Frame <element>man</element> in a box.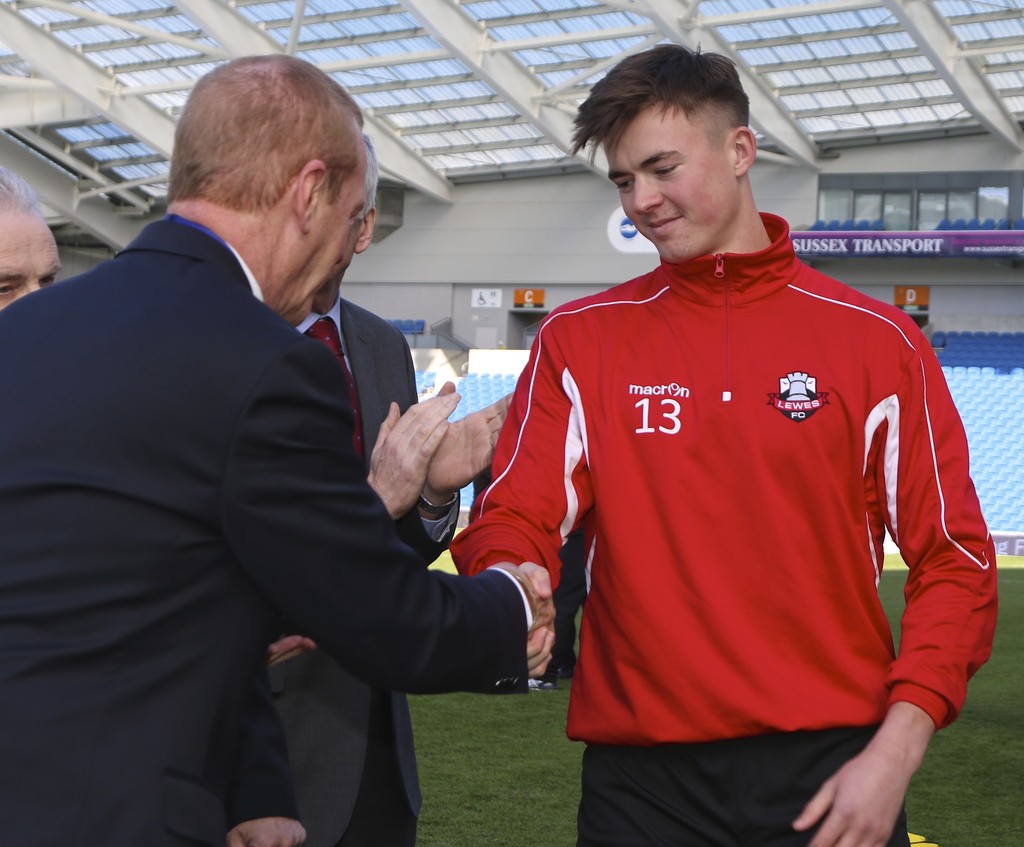
(0,55,541,846).
